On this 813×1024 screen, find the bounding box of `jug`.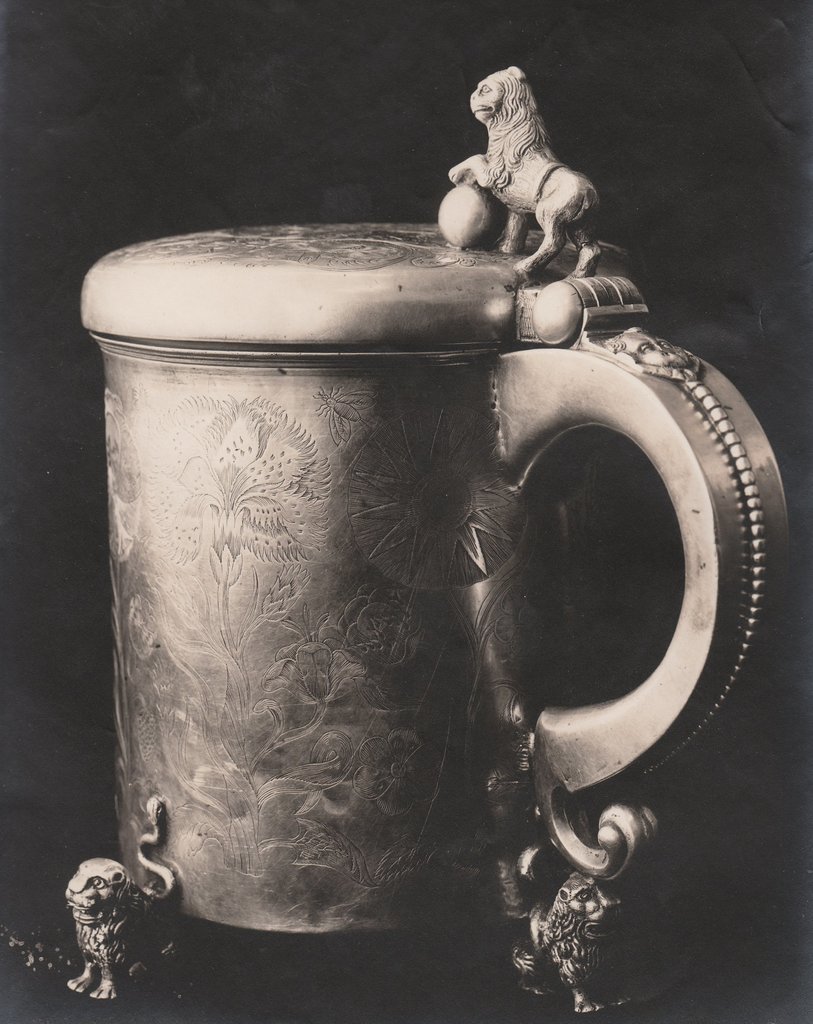
Bounding box: [x1=66, y1=58, x2=798, y2=1023].
